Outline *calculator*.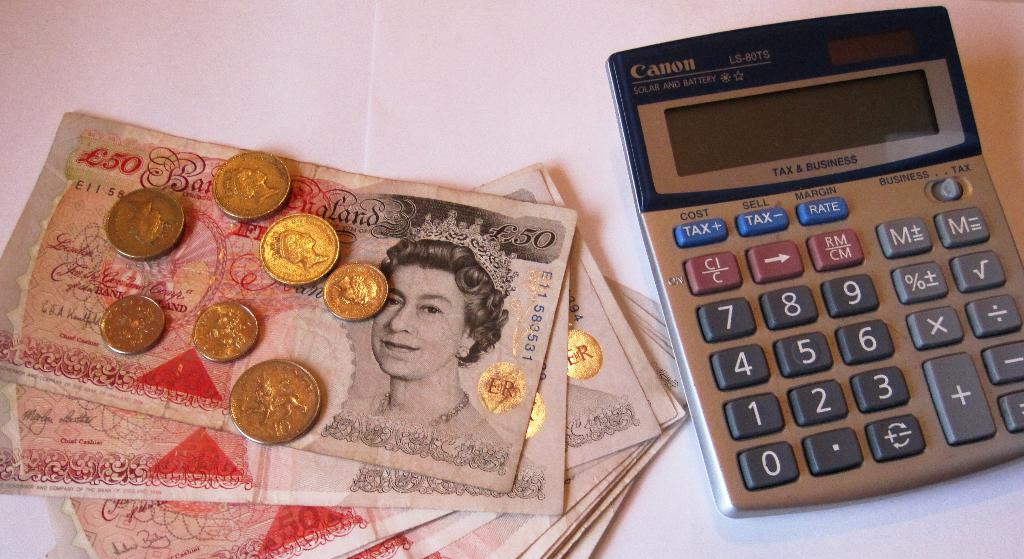
Outline: left=603, top=4, right=1023, bottom=520.
